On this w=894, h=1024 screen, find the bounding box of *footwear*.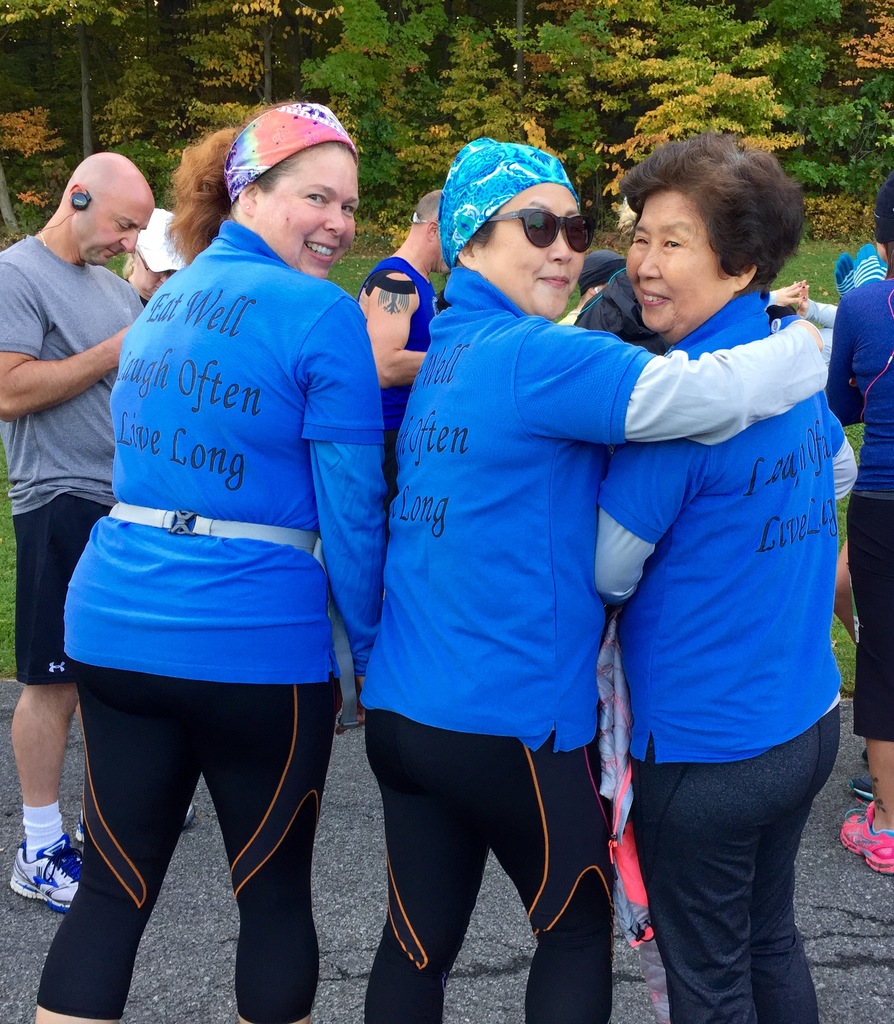
Bounding box: 839/799/893/876.
